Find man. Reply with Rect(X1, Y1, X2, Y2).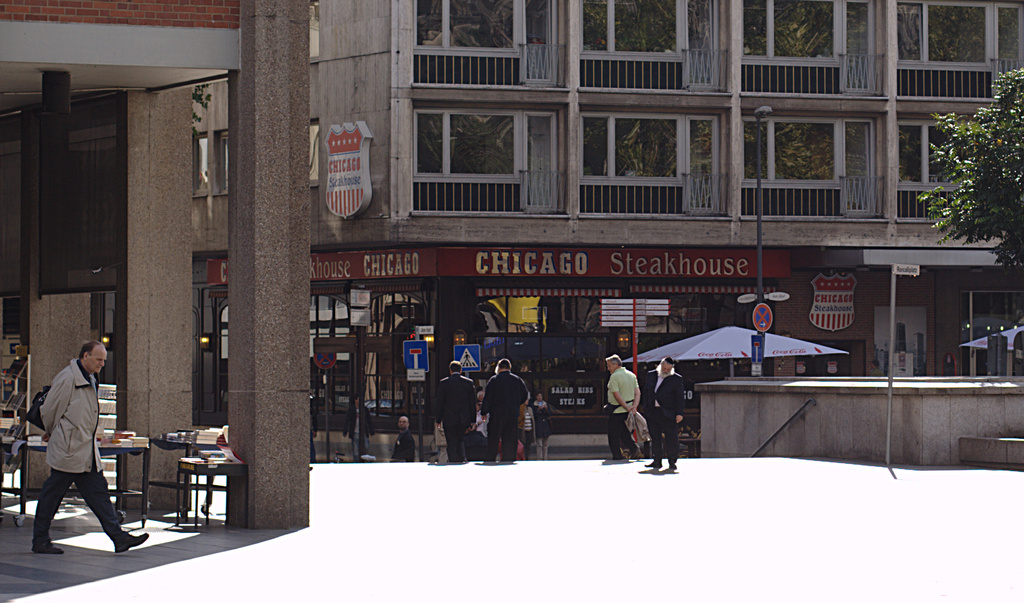
Rect(433, 357, 478, 464).
